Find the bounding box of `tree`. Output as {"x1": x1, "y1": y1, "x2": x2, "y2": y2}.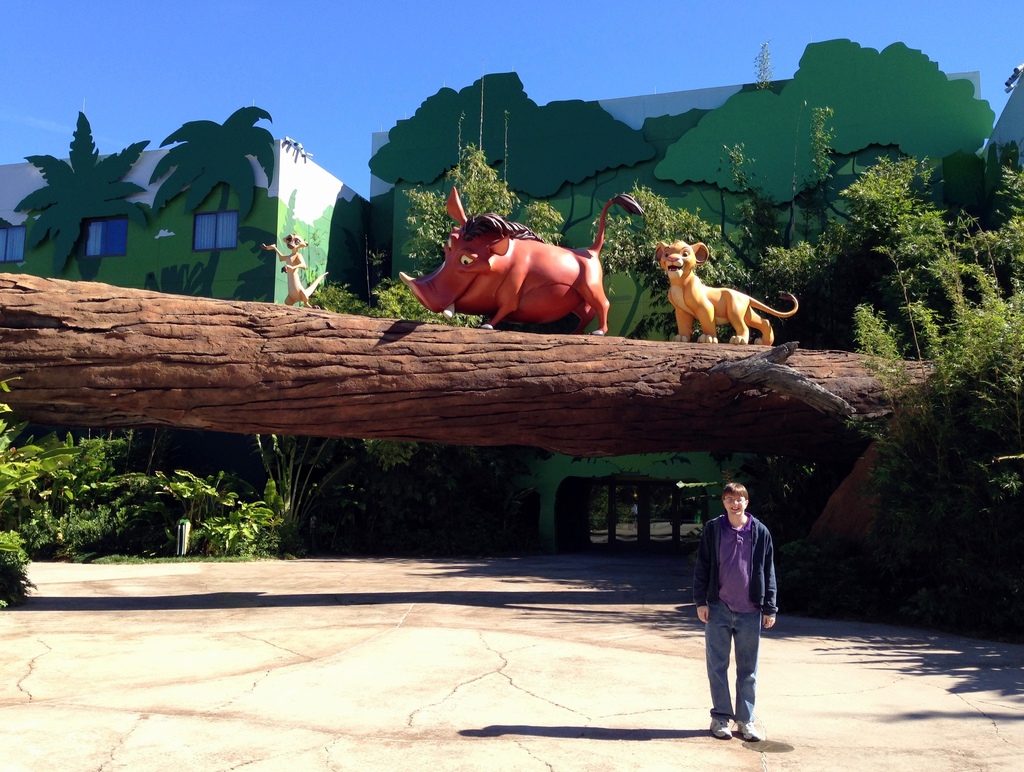
{"x1": 138, "y1": 98, "x2": 280, "y2": 300}.
